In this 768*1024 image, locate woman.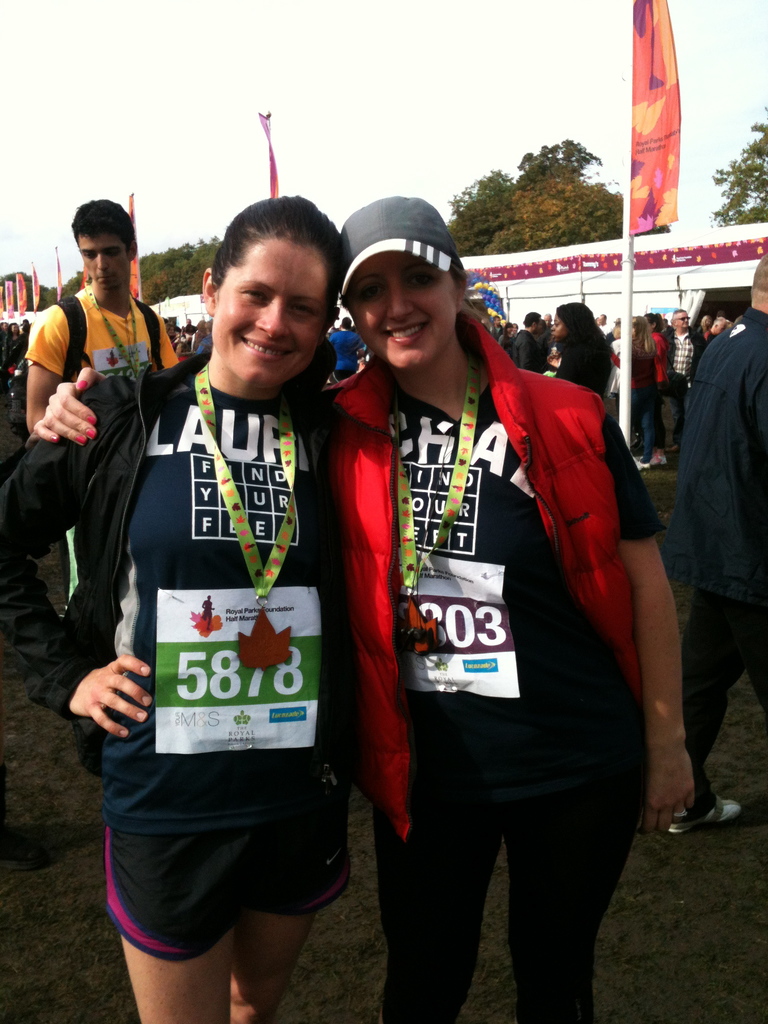
Bounding box: pyautogui.locateOnScreen(27, 195, 698, 1023).
